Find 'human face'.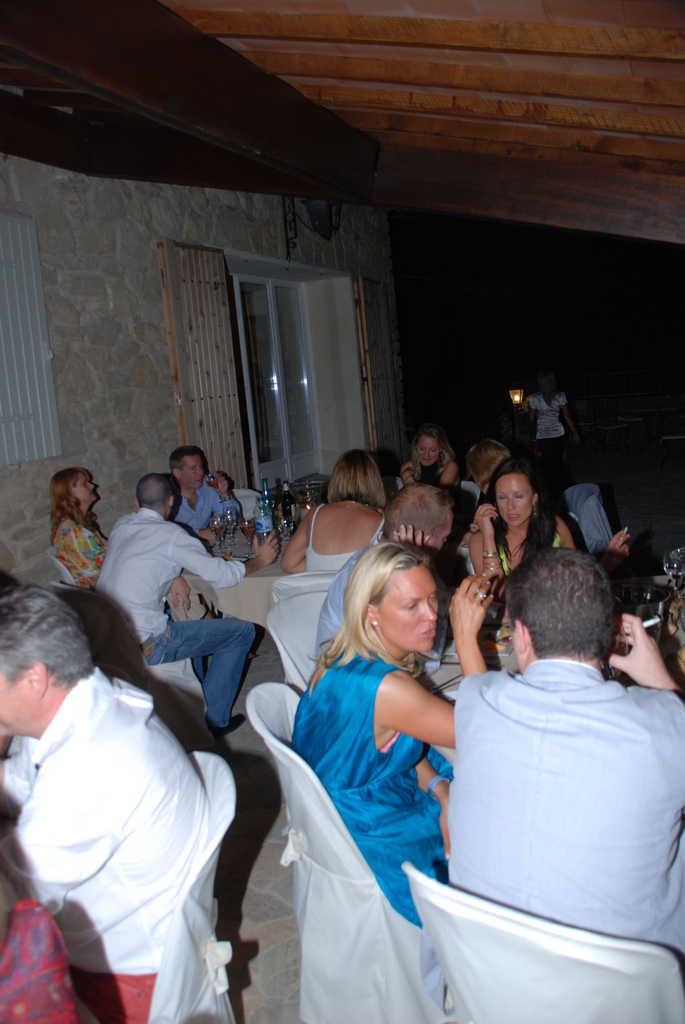
415/435/443/466.
